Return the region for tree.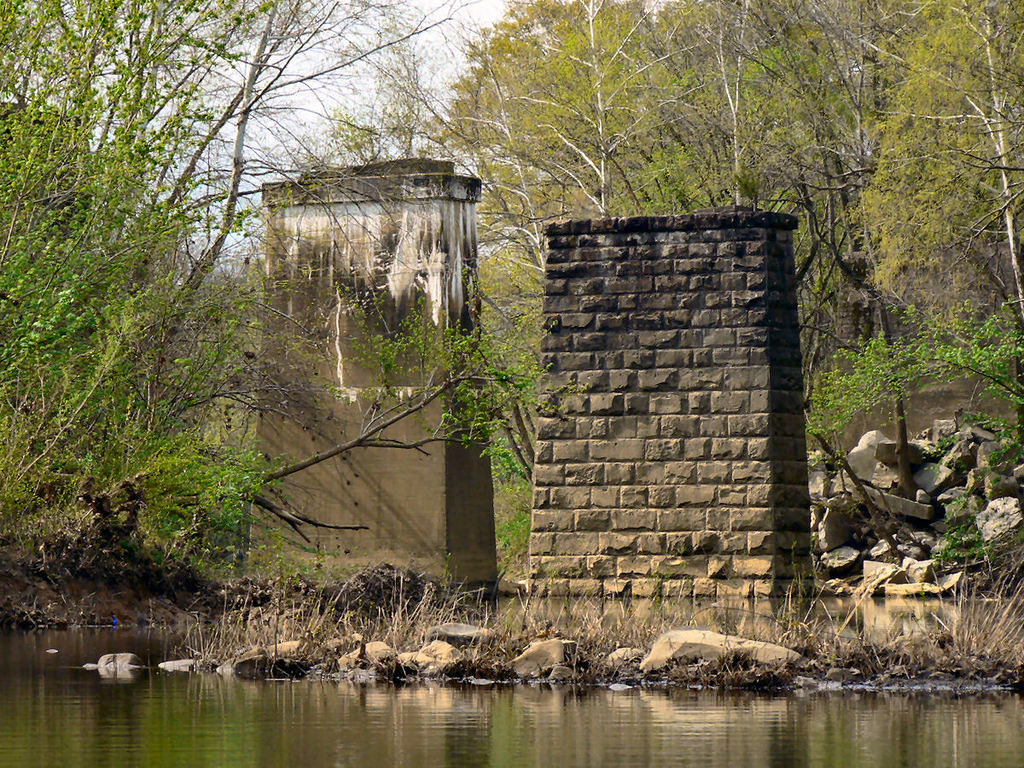
box=[0, 0, 529, 567].
